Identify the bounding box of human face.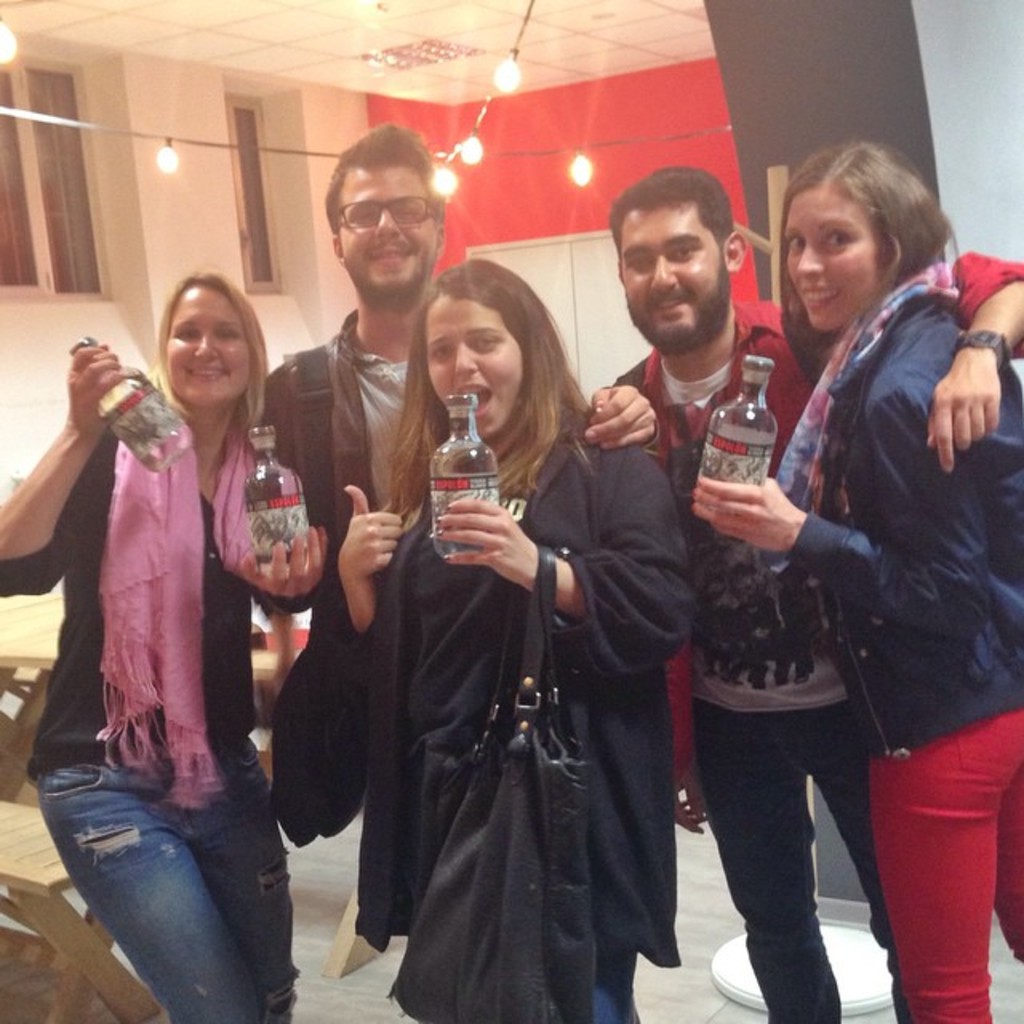
338, 163, 440, 298.
